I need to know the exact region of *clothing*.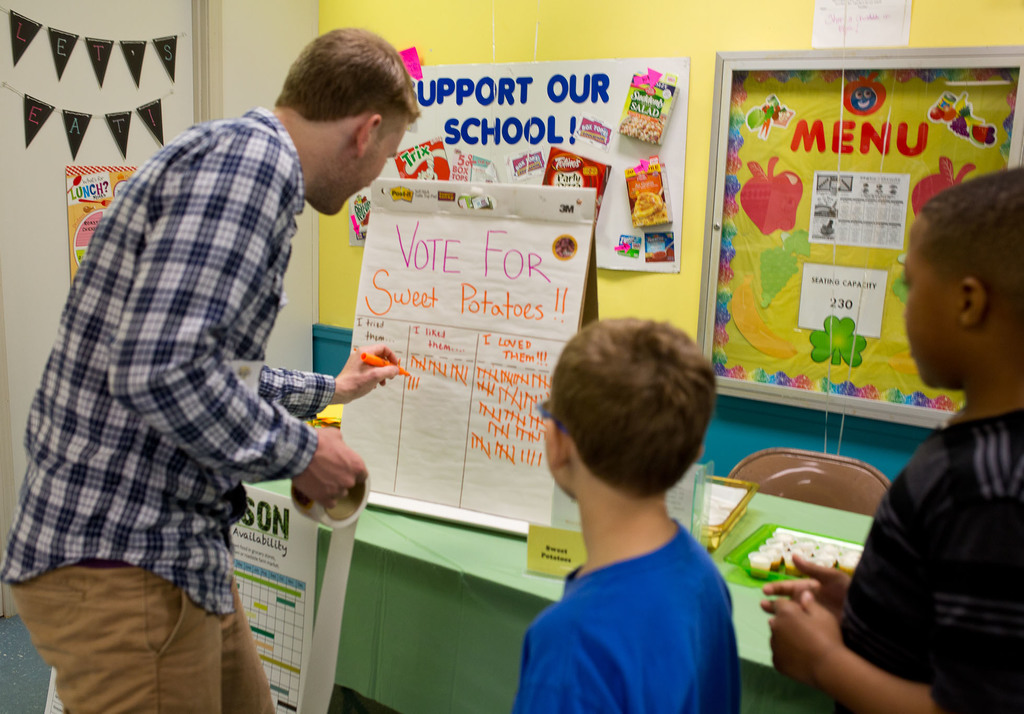
Region: box(833, 402, 1023, 713).
